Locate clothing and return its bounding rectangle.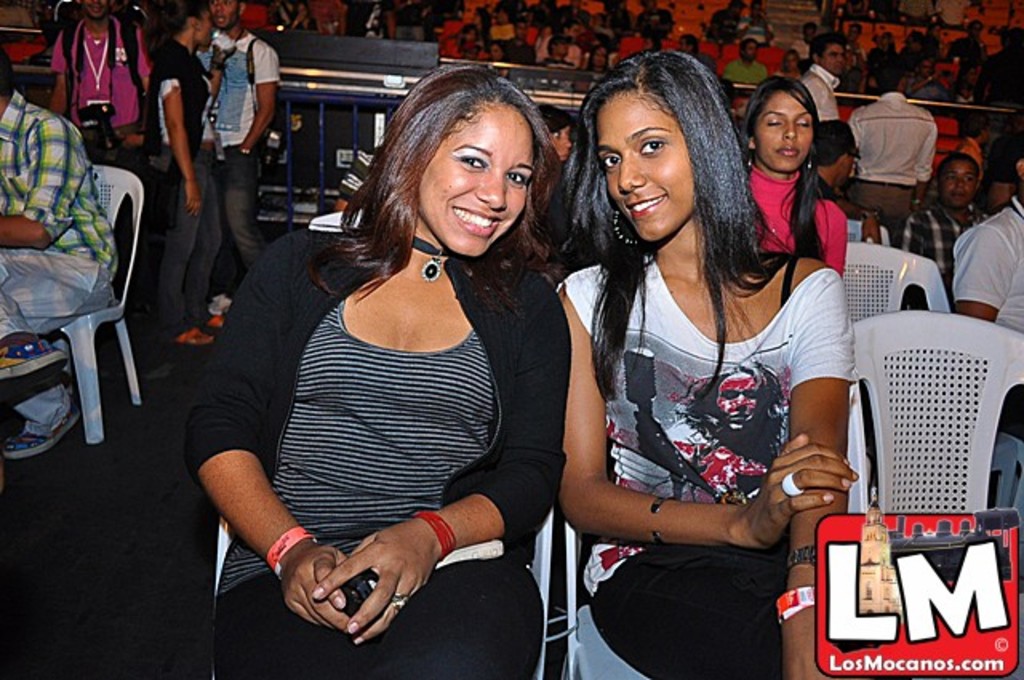
(954,190,1022,438).
